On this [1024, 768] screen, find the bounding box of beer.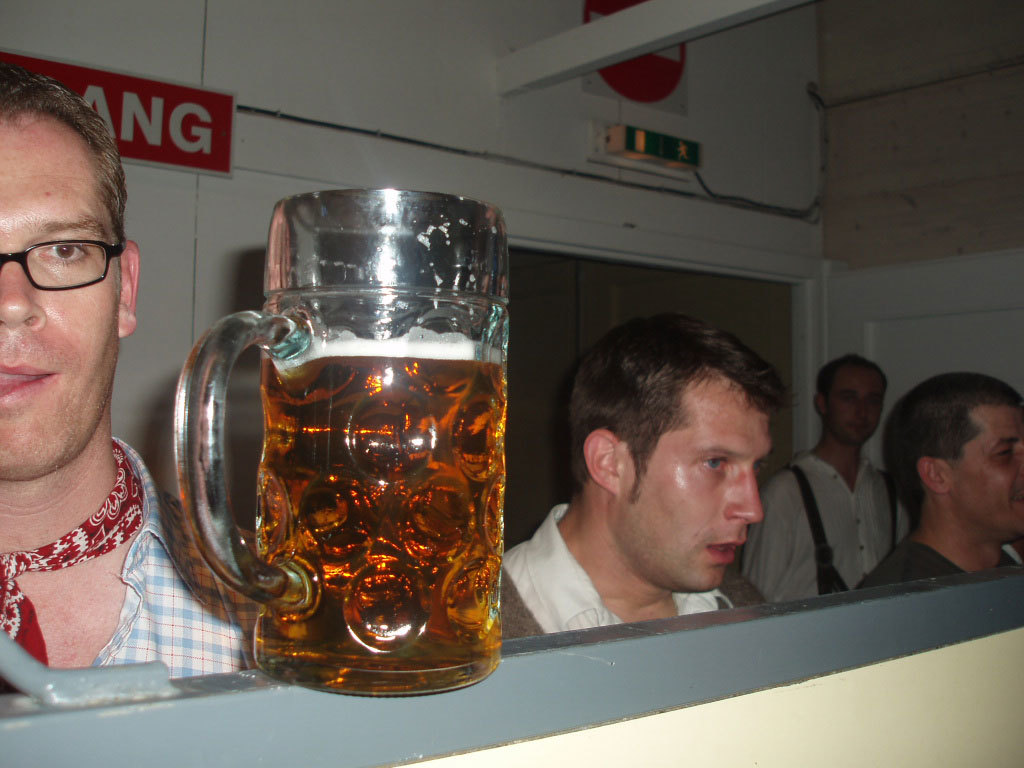
Bounding box: 153,187,533,711.
